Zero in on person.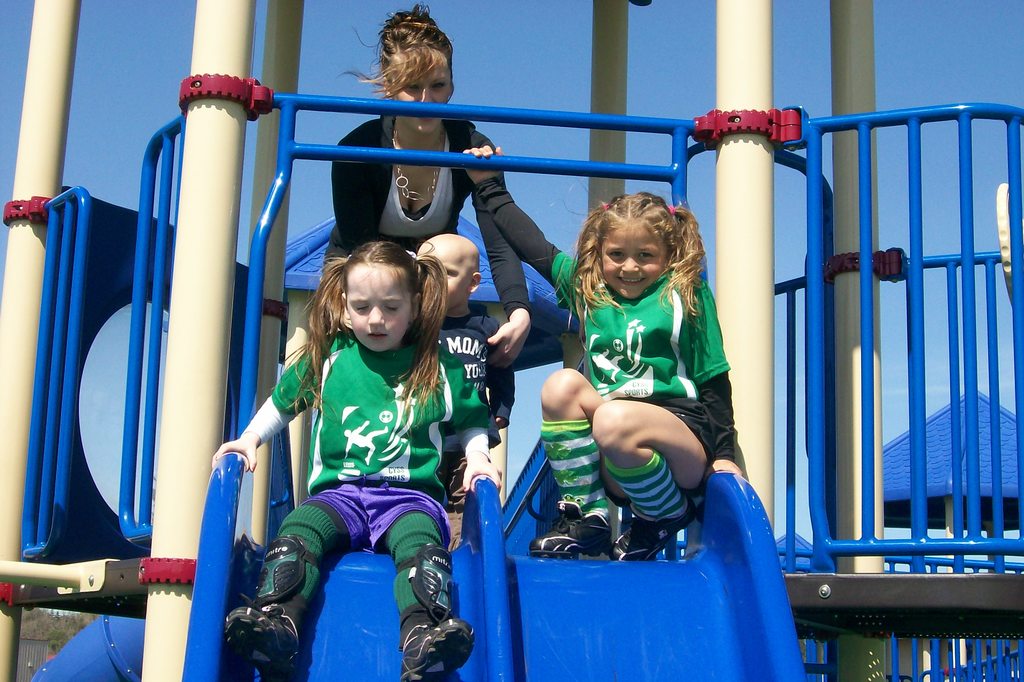
Zeroed in: {"x1": 460, "y1": 150, "x2": 742, "y2": 570}.
